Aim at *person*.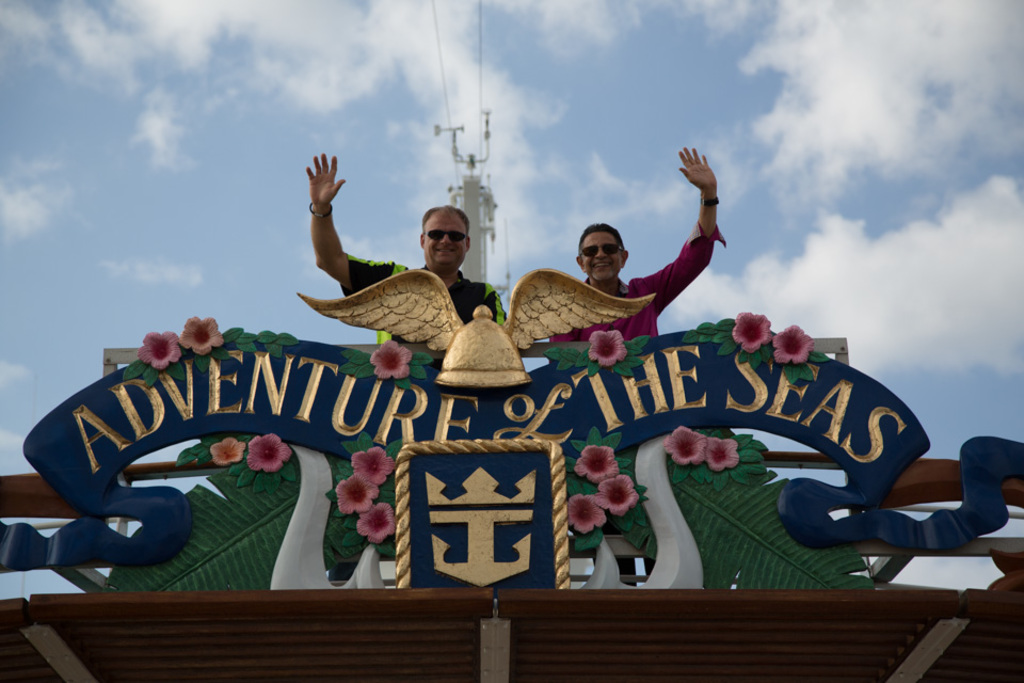
Aimed at BBox(588, 152, 726, 355).
